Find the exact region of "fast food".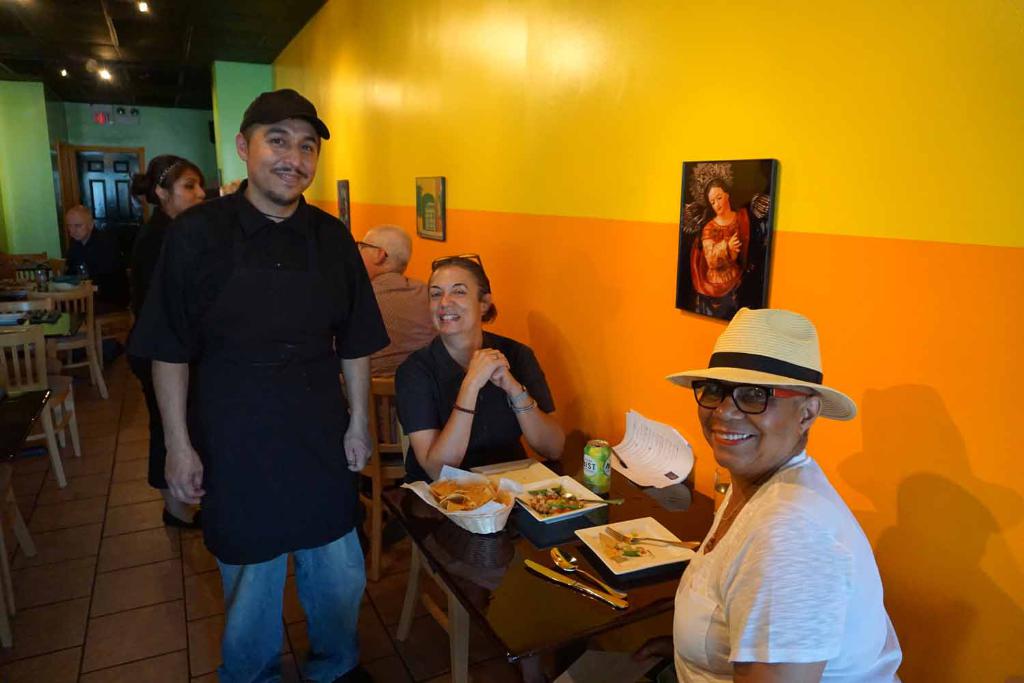
Exact region: region(421, 482, 522, 537).
